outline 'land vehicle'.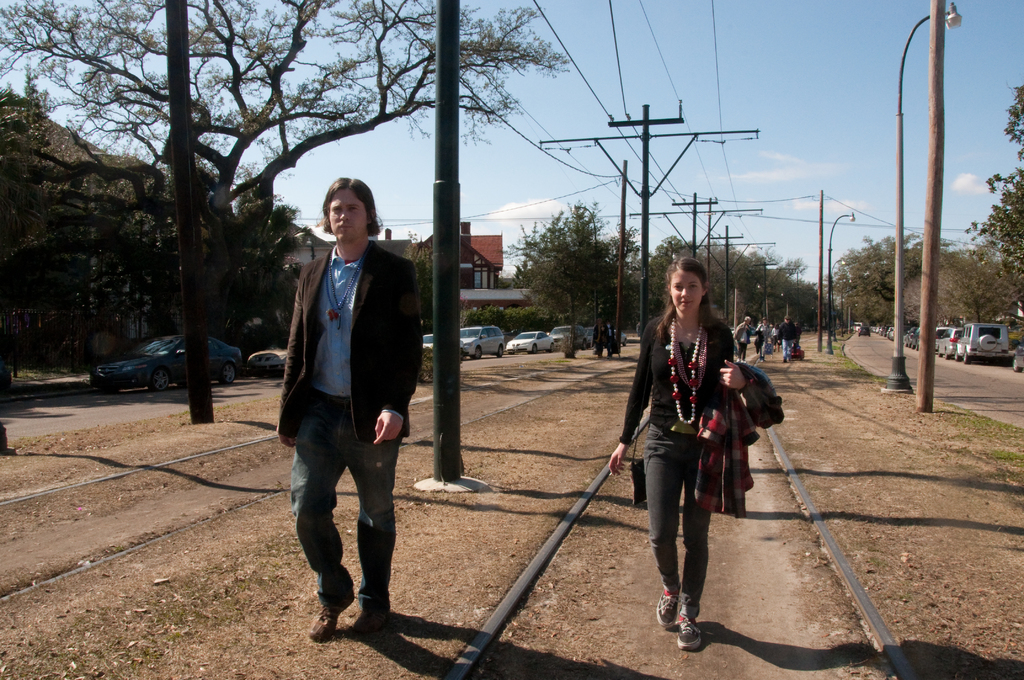
Outline: region(90, 334, 242, 393).
